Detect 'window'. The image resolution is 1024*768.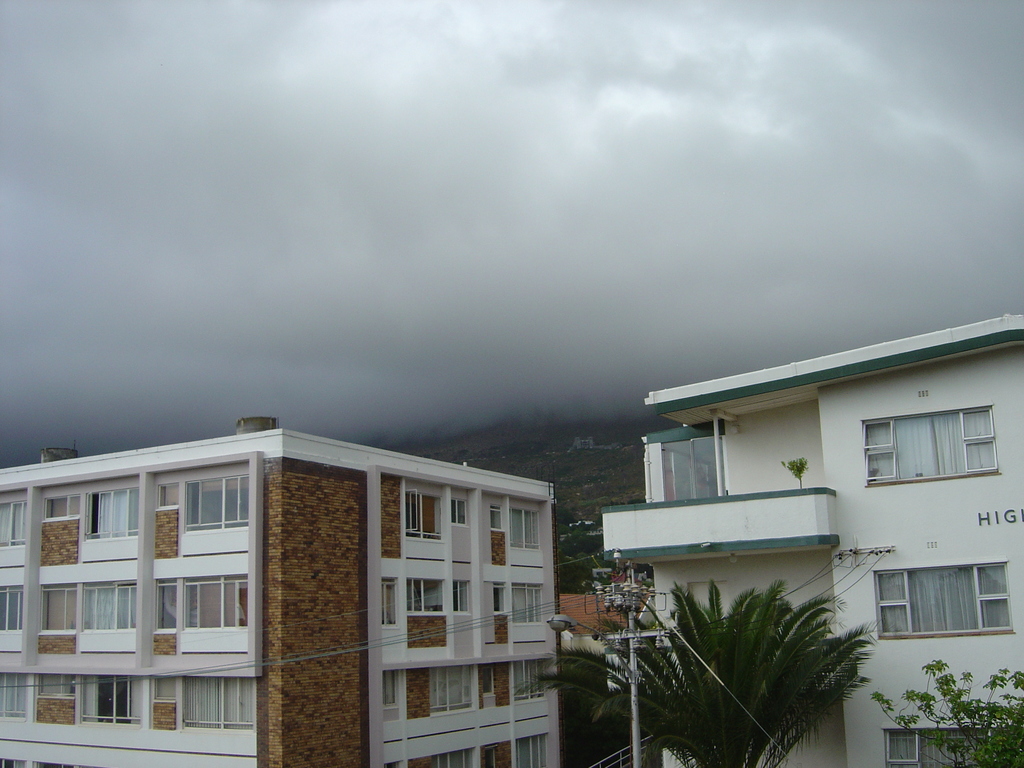
35 676 78 696.
